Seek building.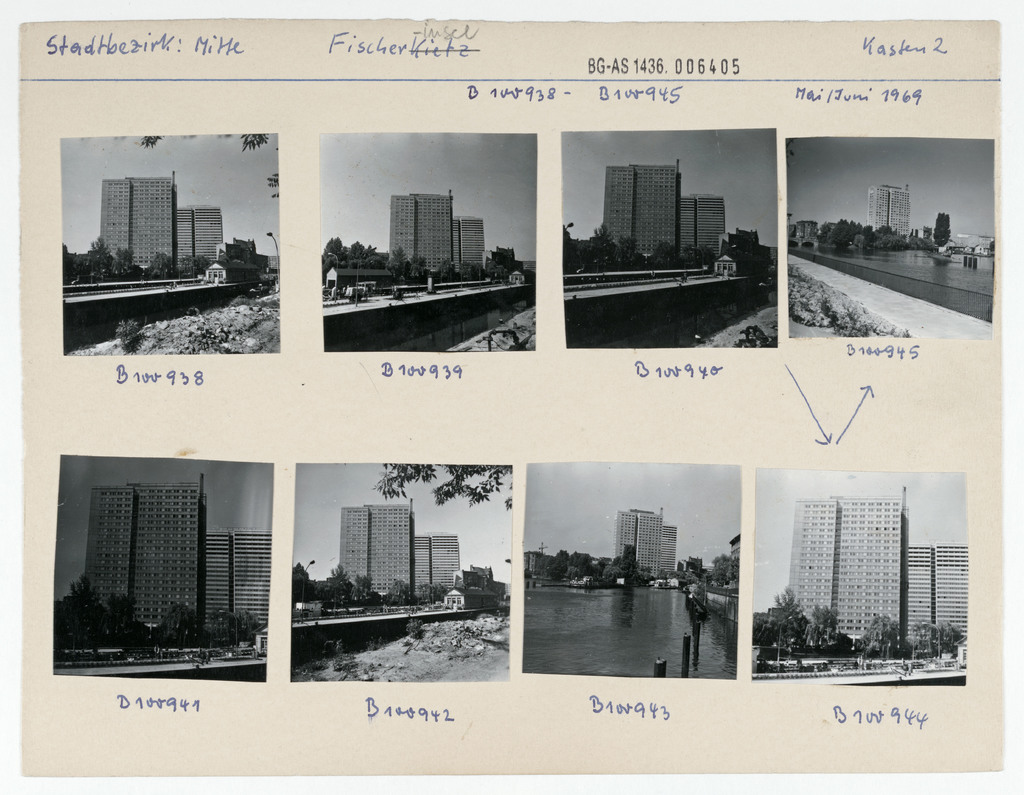
bbox=(786, 489, 908, 650).
